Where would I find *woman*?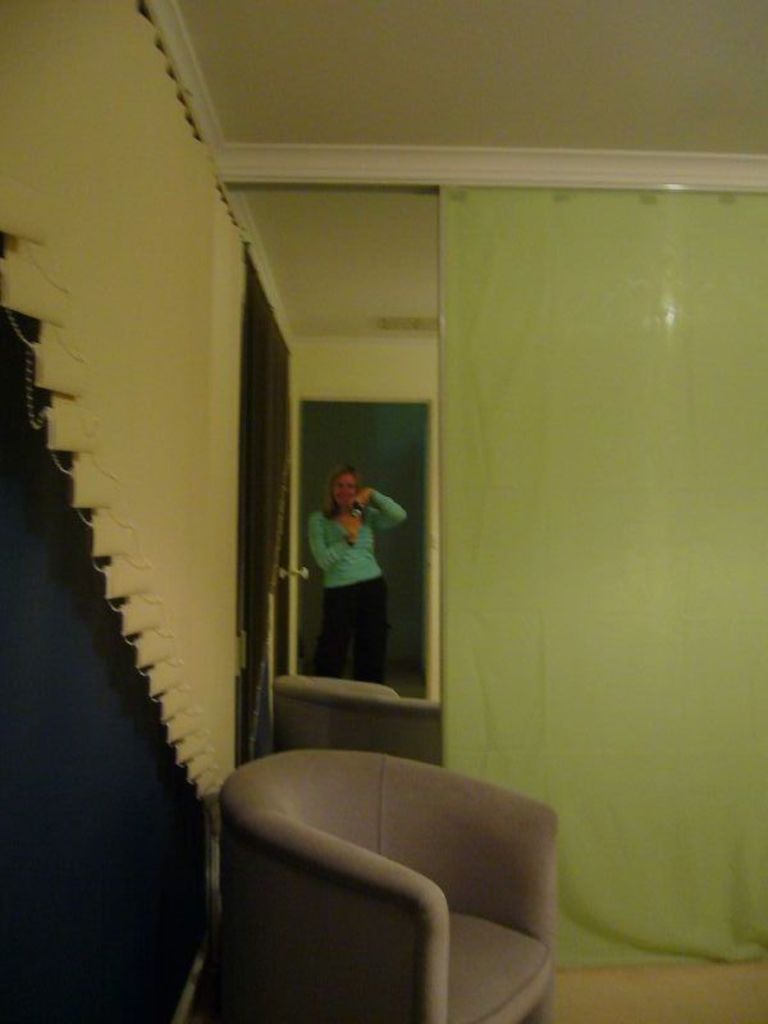
At {"x1": 296, "y1": 447, "x2": 425, "y2": 703}.
